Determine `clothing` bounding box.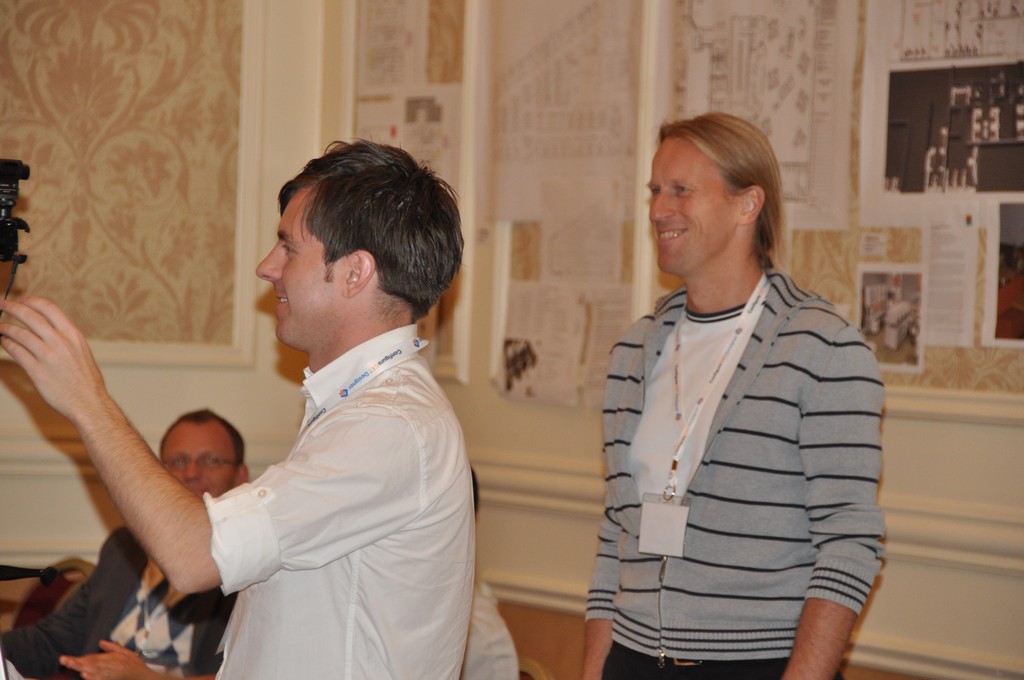
Determined: BBox(461, 576, 514, 679).
